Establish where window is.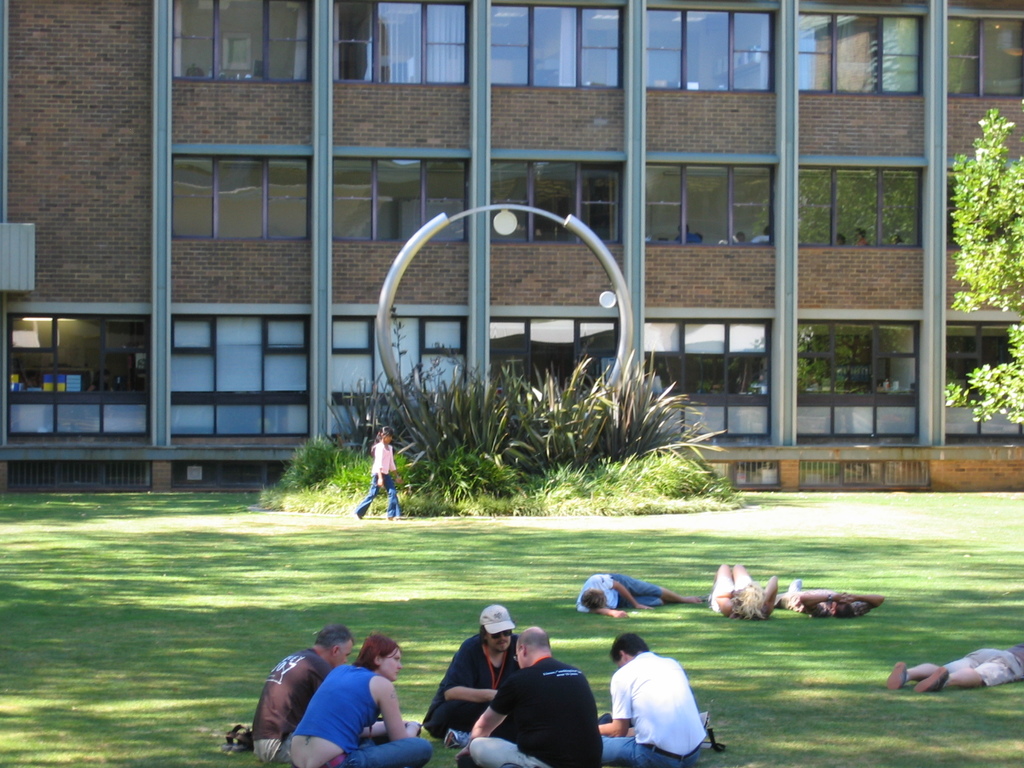
Established at Rect(799, 166, 923, 248).
